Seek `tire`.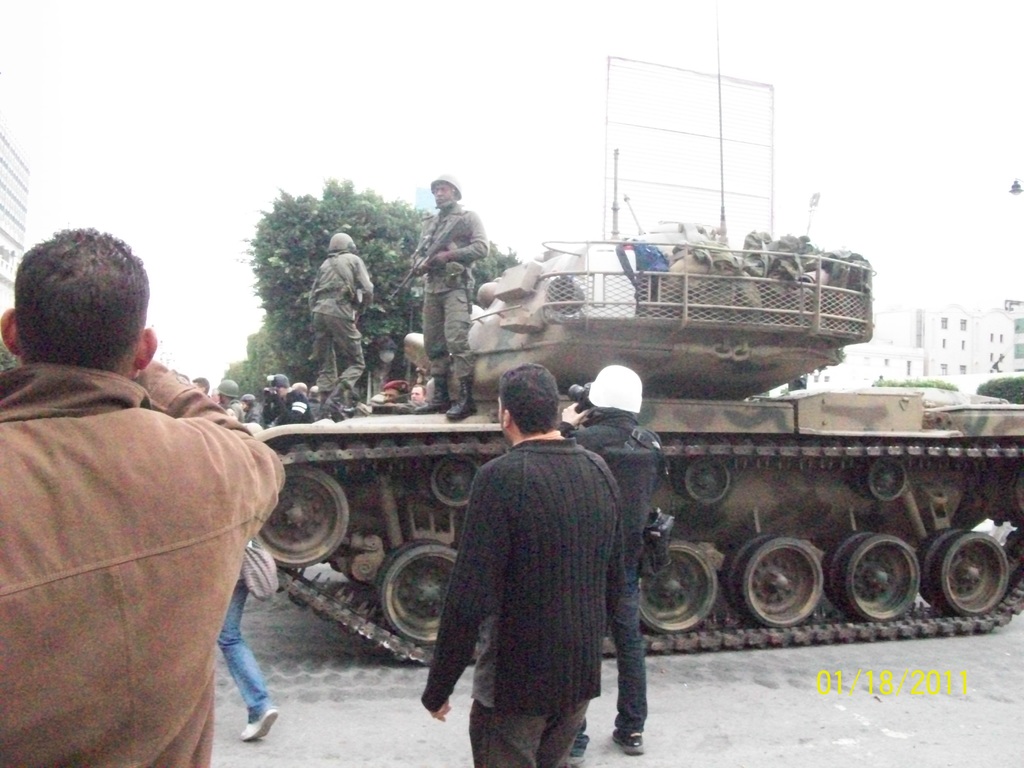
[746,544,833,639].
